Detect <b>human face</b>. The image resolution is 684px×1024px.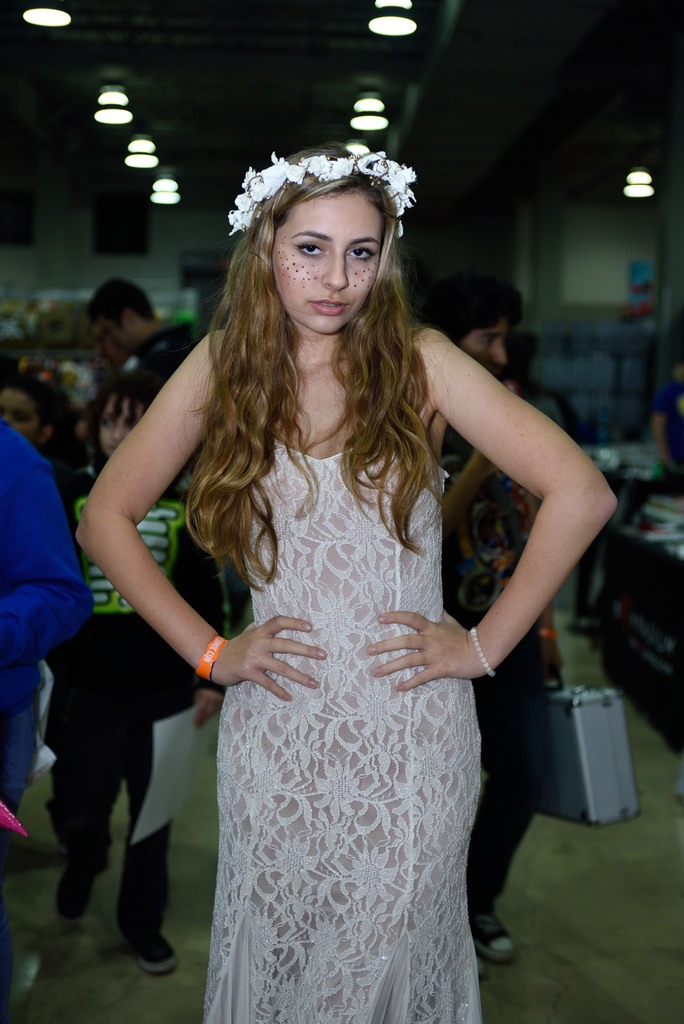
crop(273, 184, 385, 335).
